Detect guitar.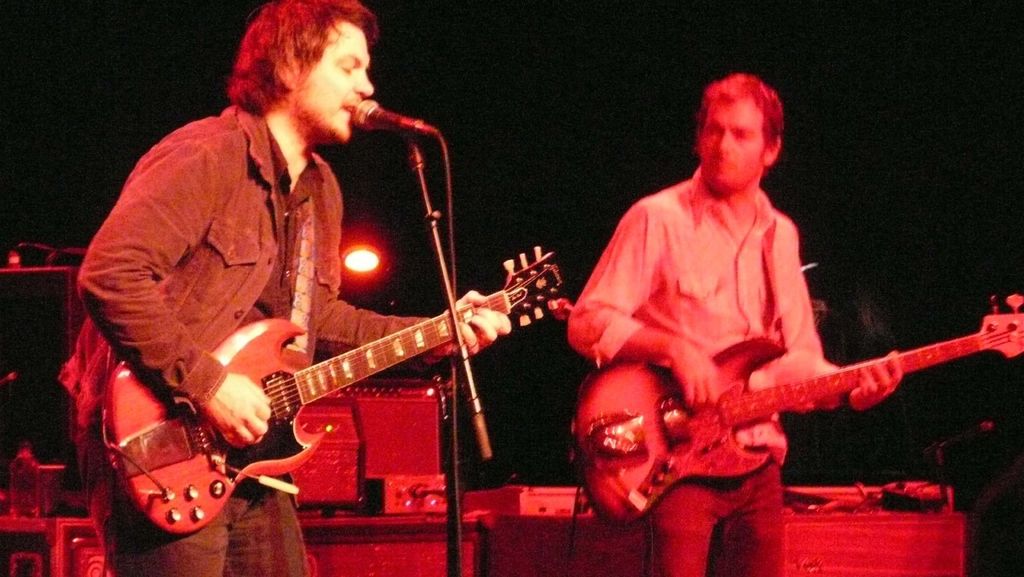
Detected at 100 247 561 538.
